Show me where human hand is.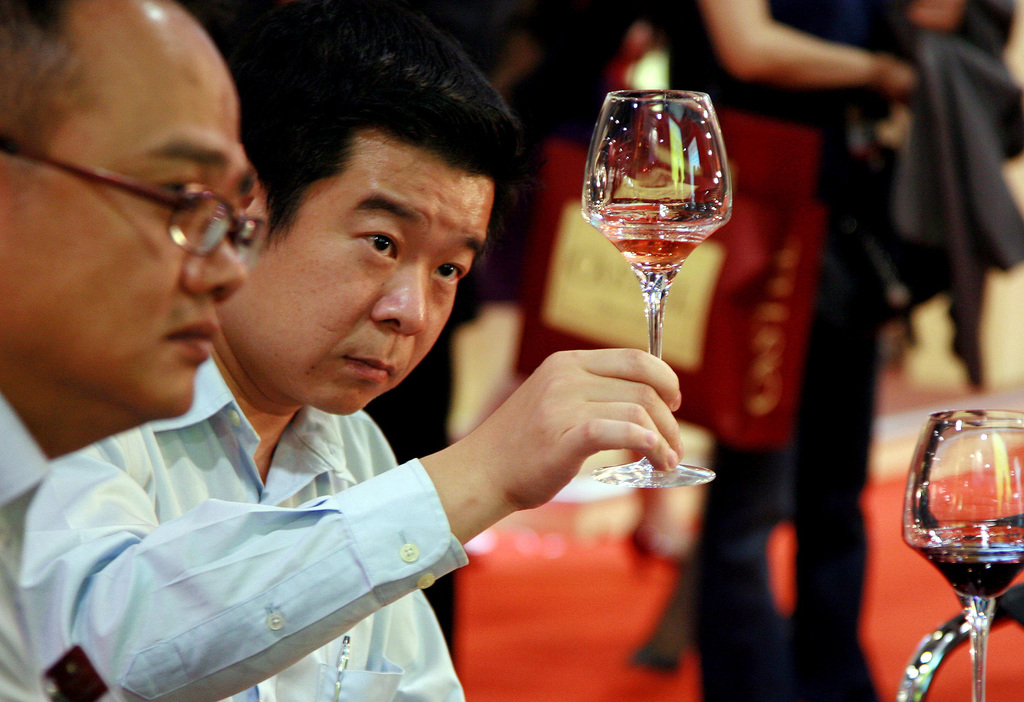
human hand is at [880, 51, 918, 99].
